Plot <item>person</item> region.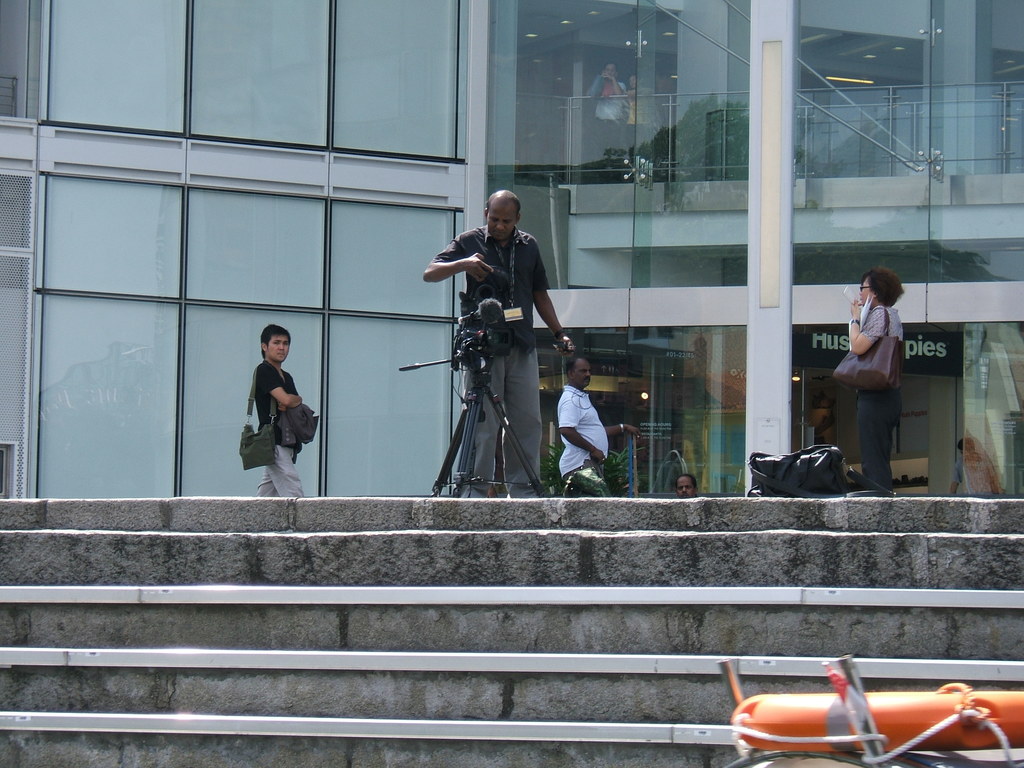
Plotted at (left=423, top=186, right=575, bottom=502).
